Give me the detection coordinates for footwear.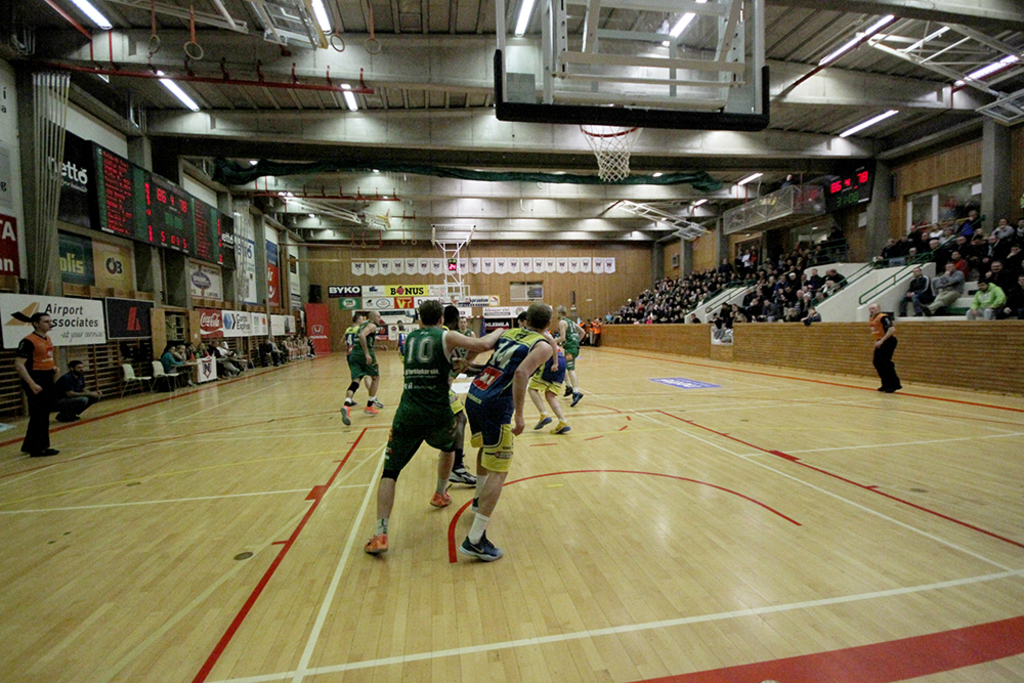
bbox=(534, 411, 547, 431).
